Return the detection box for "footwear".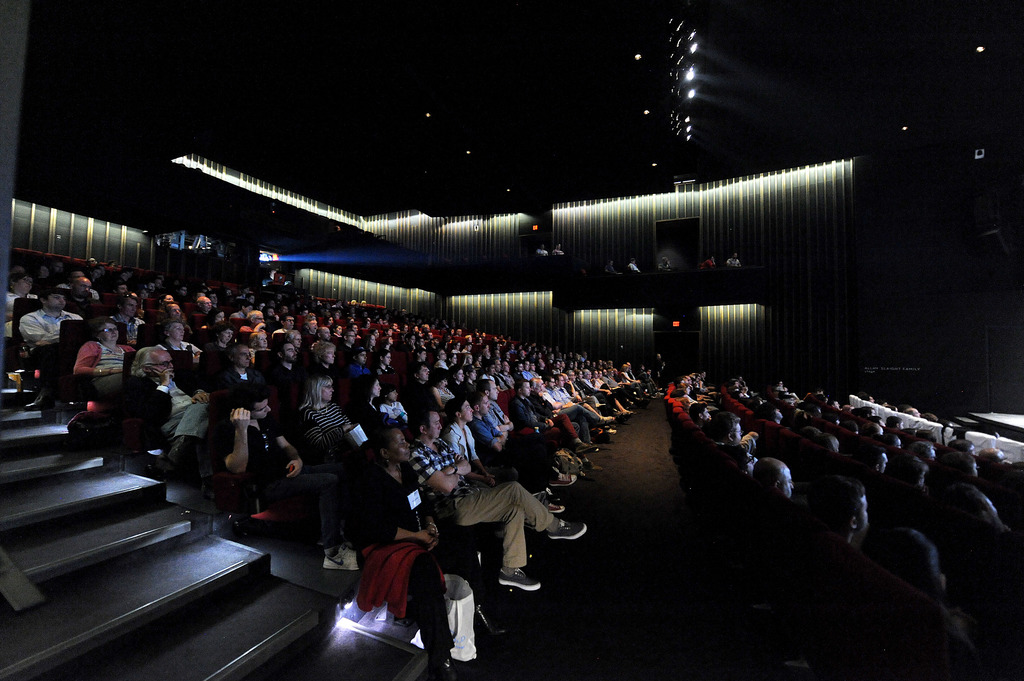
467 602 515 648.
